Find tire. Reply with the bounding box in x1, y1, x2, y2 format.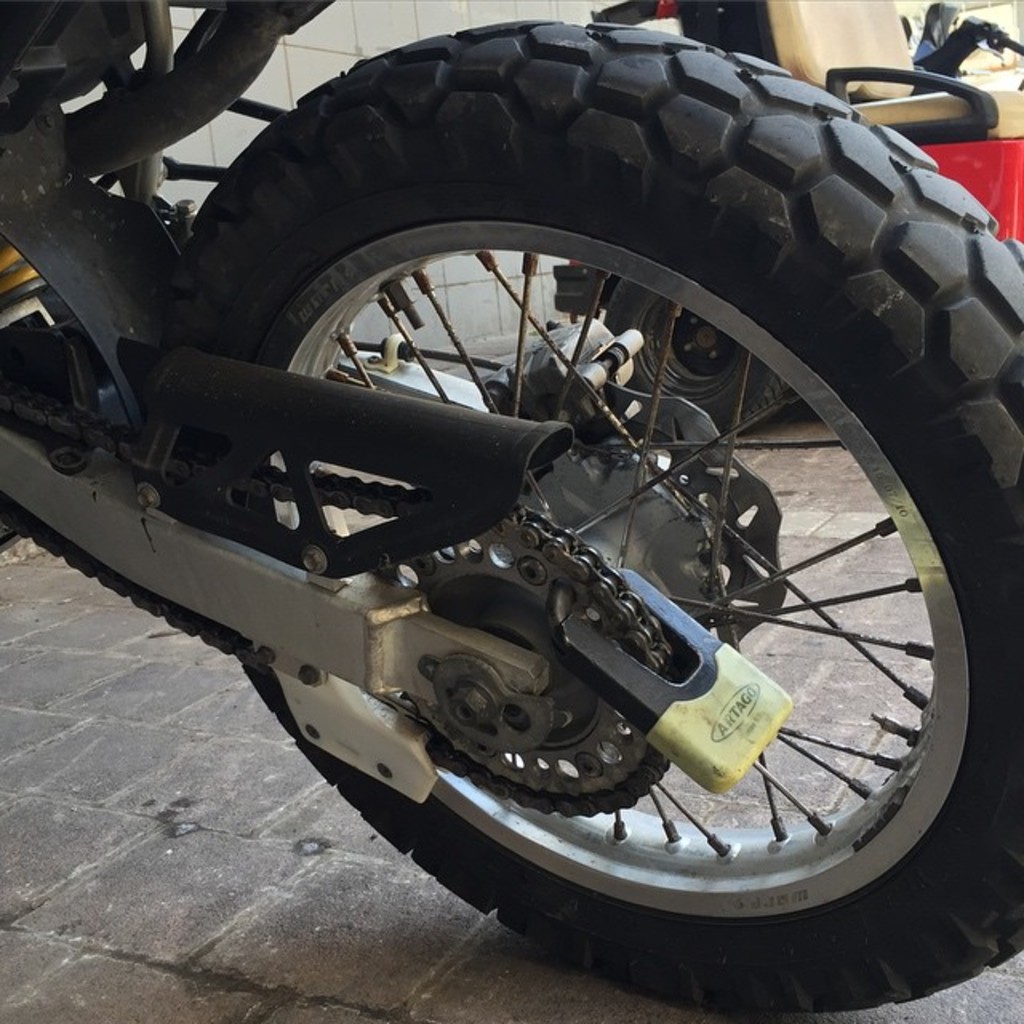
595, 277, 784, 432.
